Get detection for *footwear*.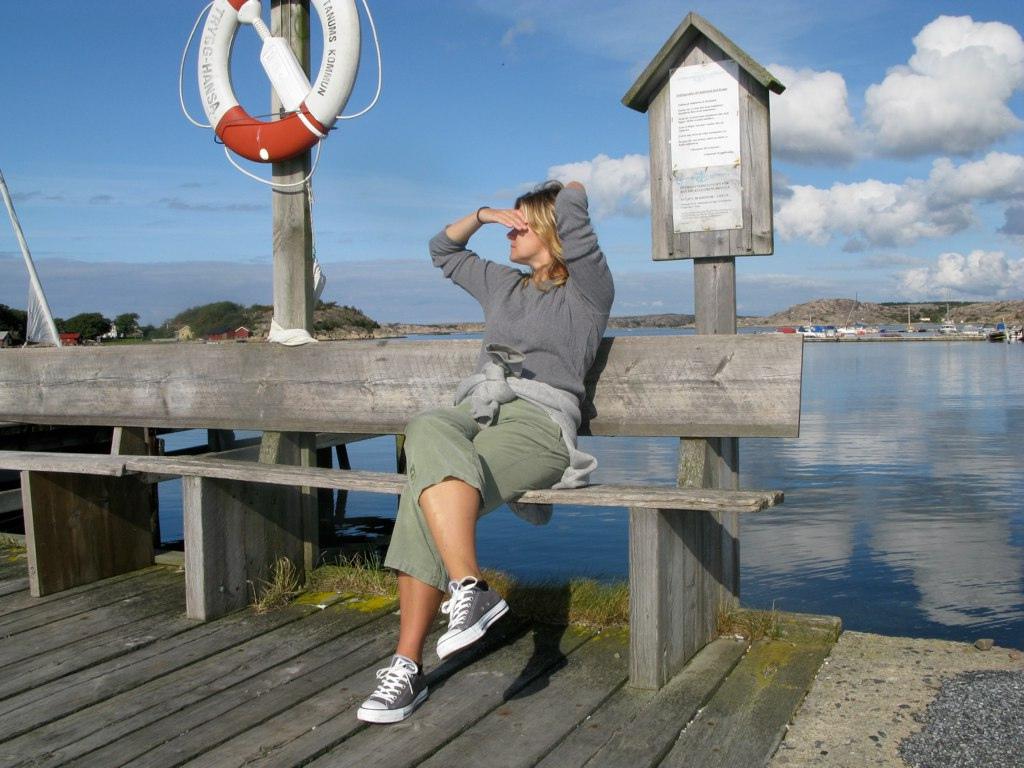
Detection: left=433, top=577, right=511, bottom=655.
